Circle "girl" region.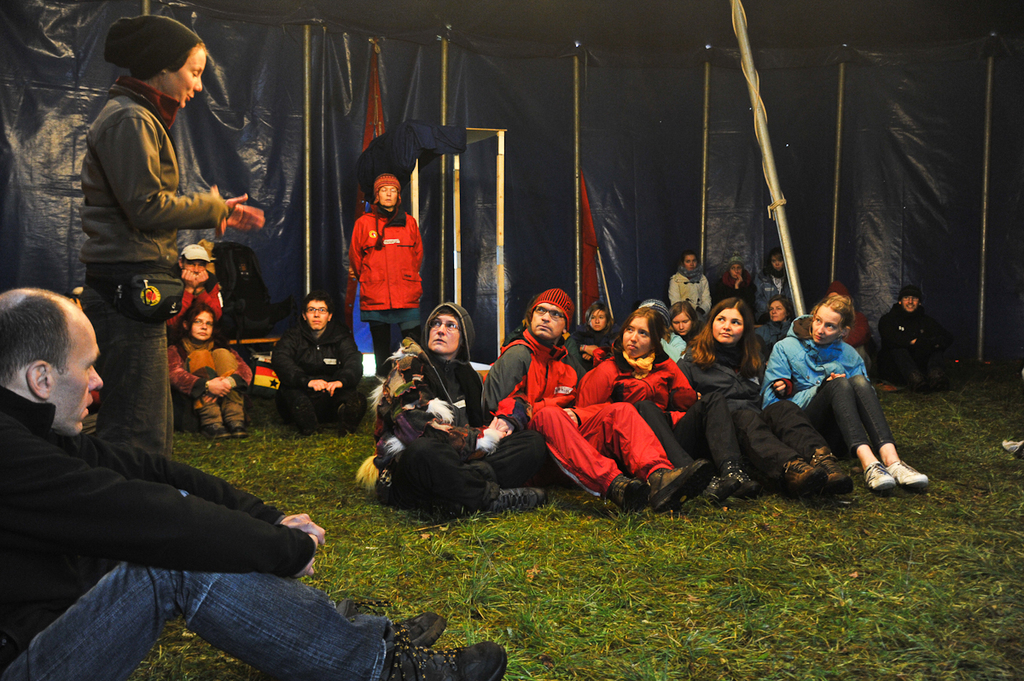
Region: crop(164, 302, 255, 442).
